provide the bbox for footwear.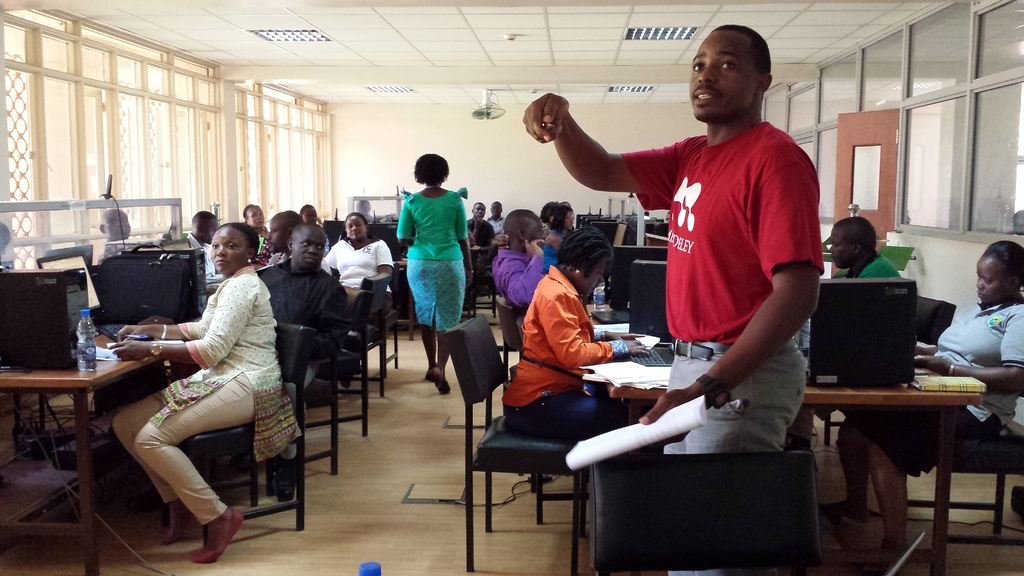
[x1=272, y1=453, x2=297, y2=506].
